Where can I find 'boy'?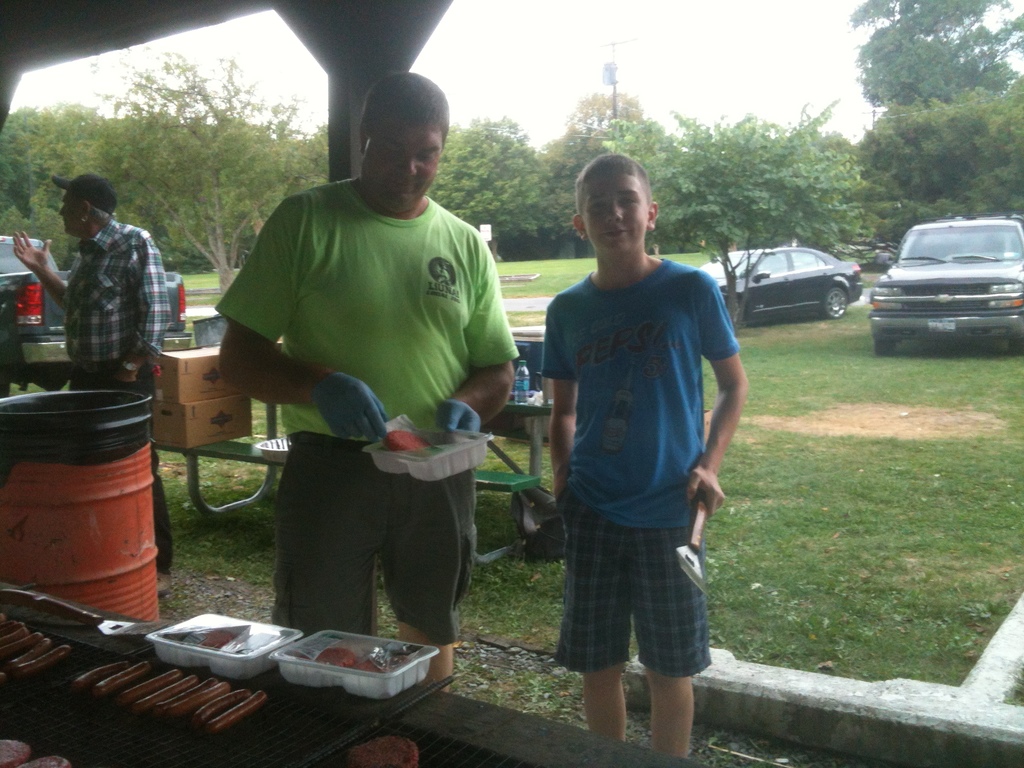
You can find it at pyautogui.locateOnScreen(503, 140, 765, 767).
